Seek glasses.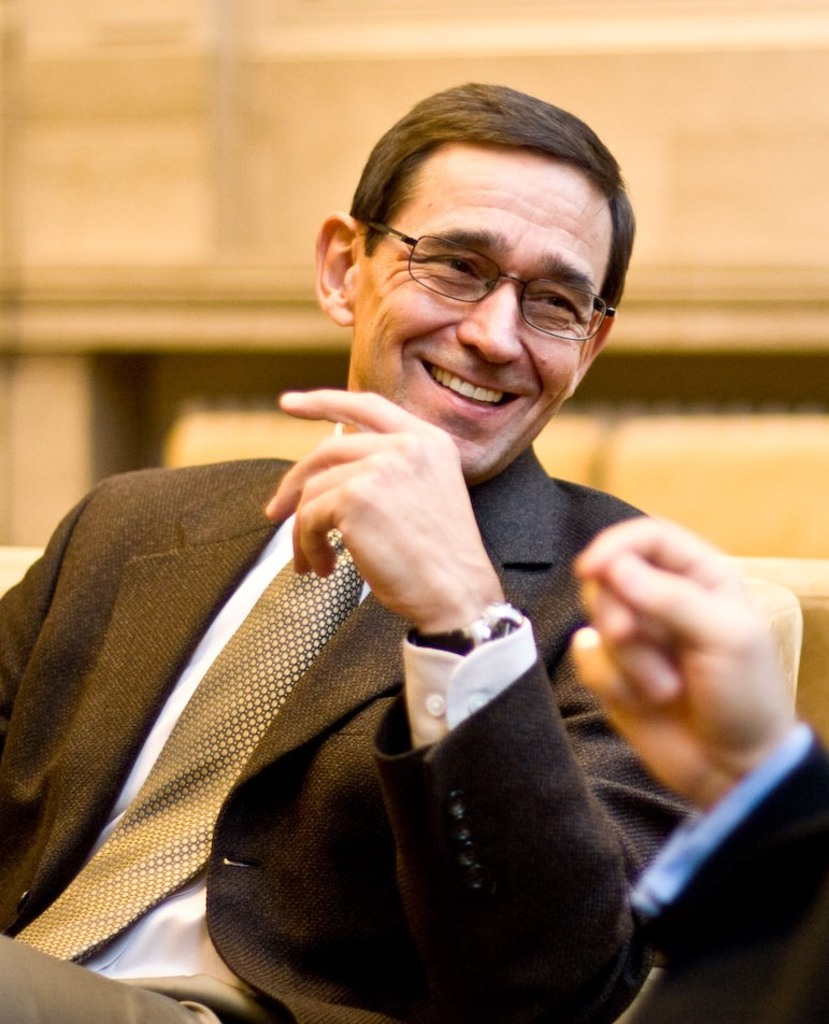
pyautogui.locateOnScreen(353, 218, 621, 319).
